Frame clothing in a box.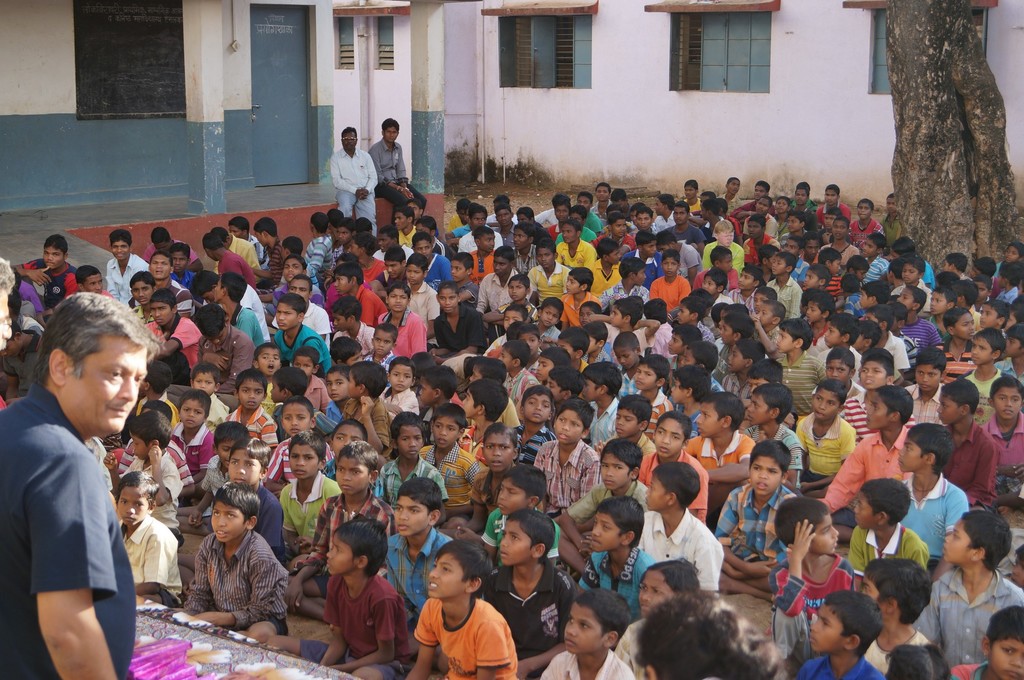
left=590, top=400, right=623, bottom=428.
